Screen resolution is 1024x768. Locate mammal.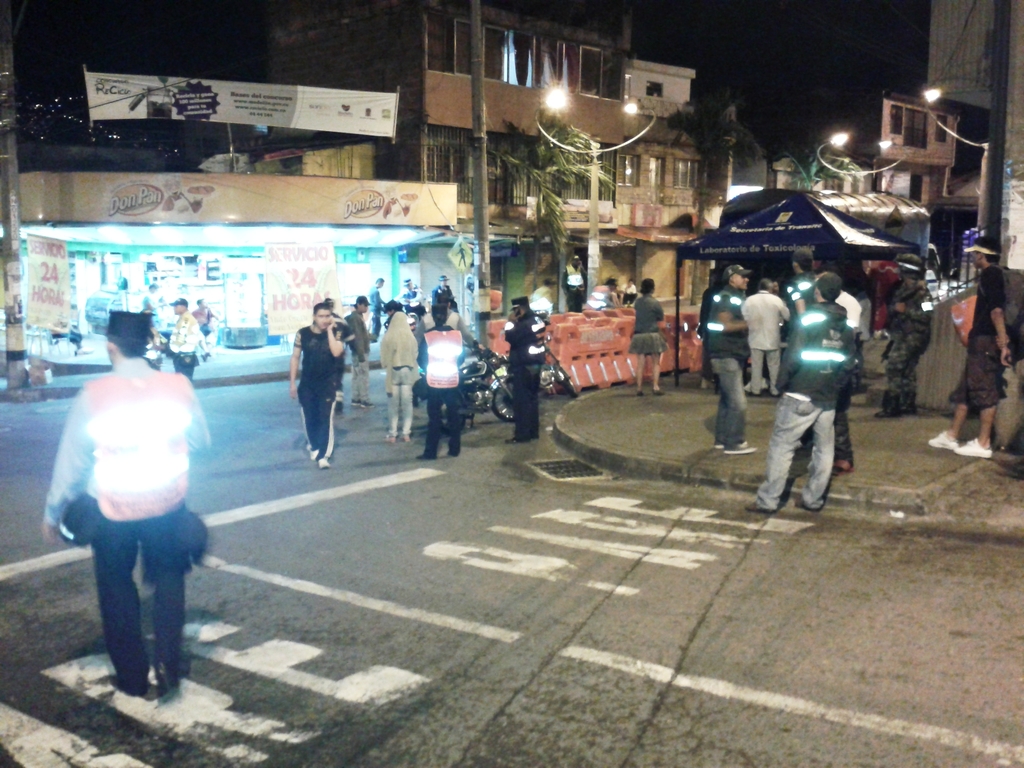
x1=289, y1=302, x2=342, y2=468.
